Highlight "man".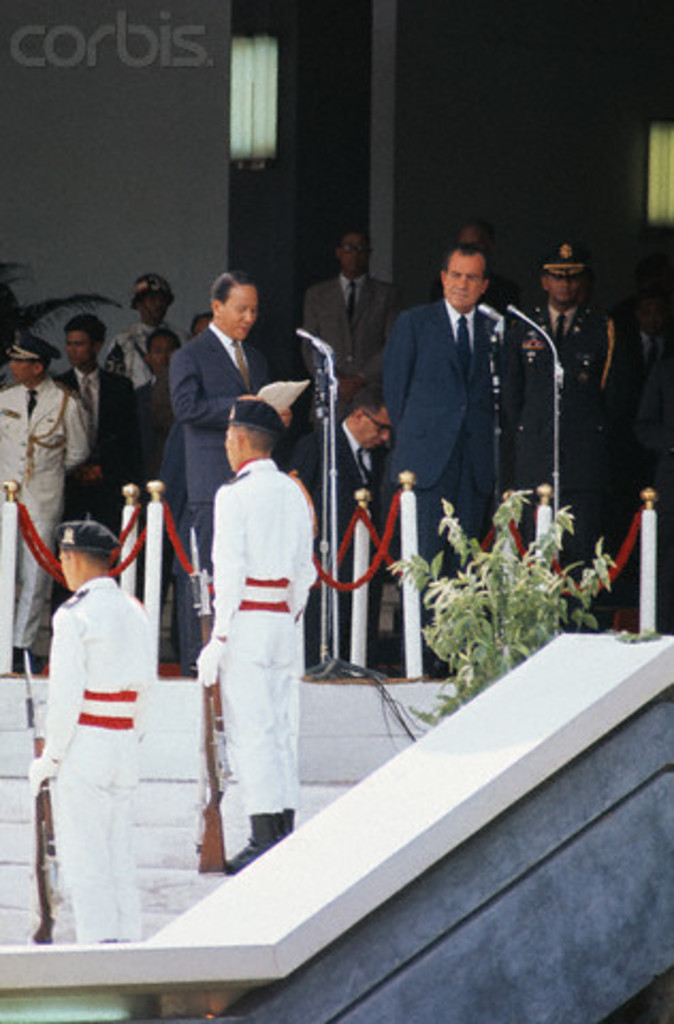
Highlighted region: (194,309,213,337).
